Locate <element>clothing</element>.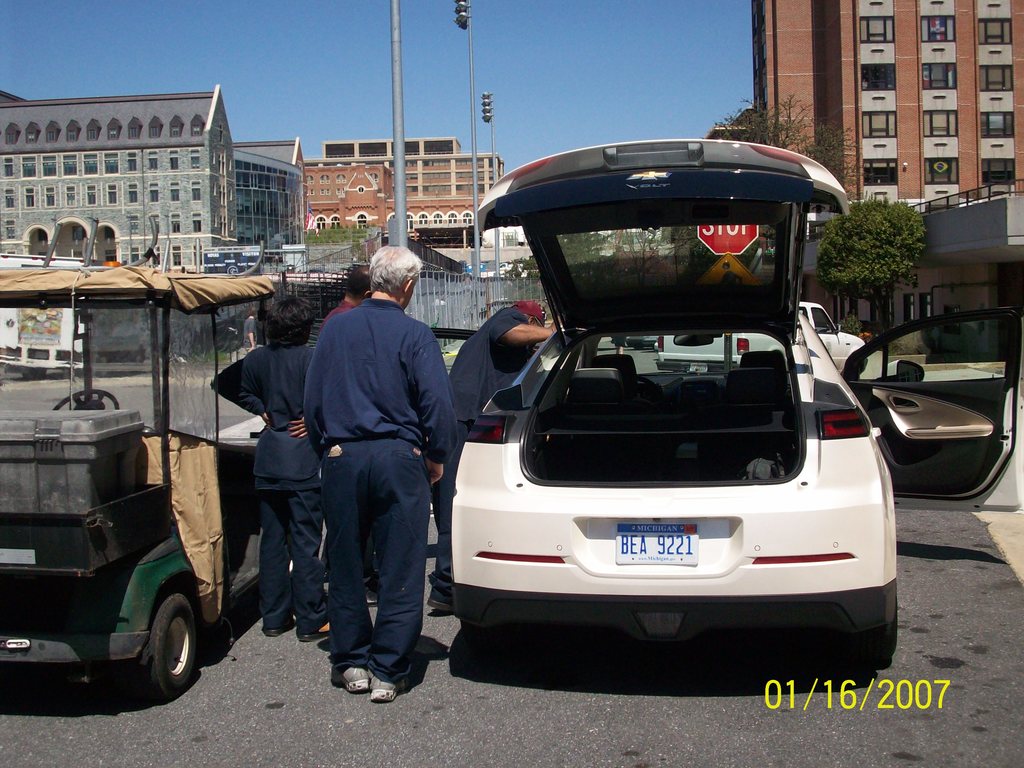
Bounding box: locate(428, 305, 538, 598).
